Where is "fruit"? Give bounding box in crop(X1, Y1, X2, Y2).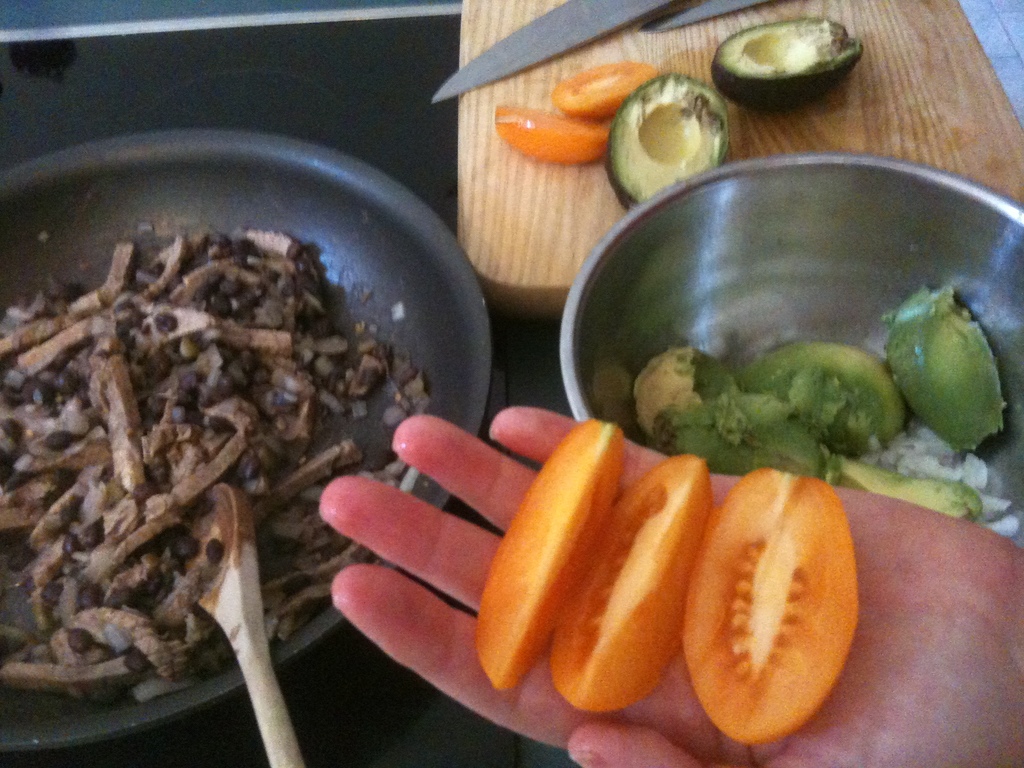
crop(821, 471, 991, 526).
